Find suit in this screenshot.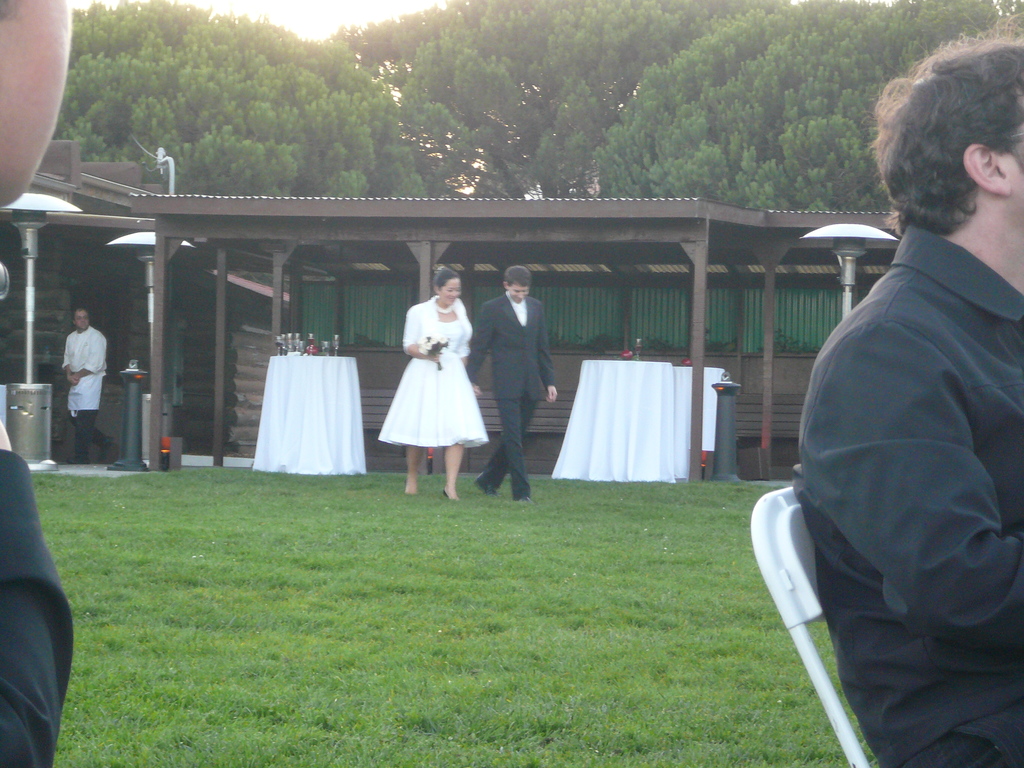
The bounding box for suit is {"left": 467, "top": 294, "right": 559, "bottom": 504}.
